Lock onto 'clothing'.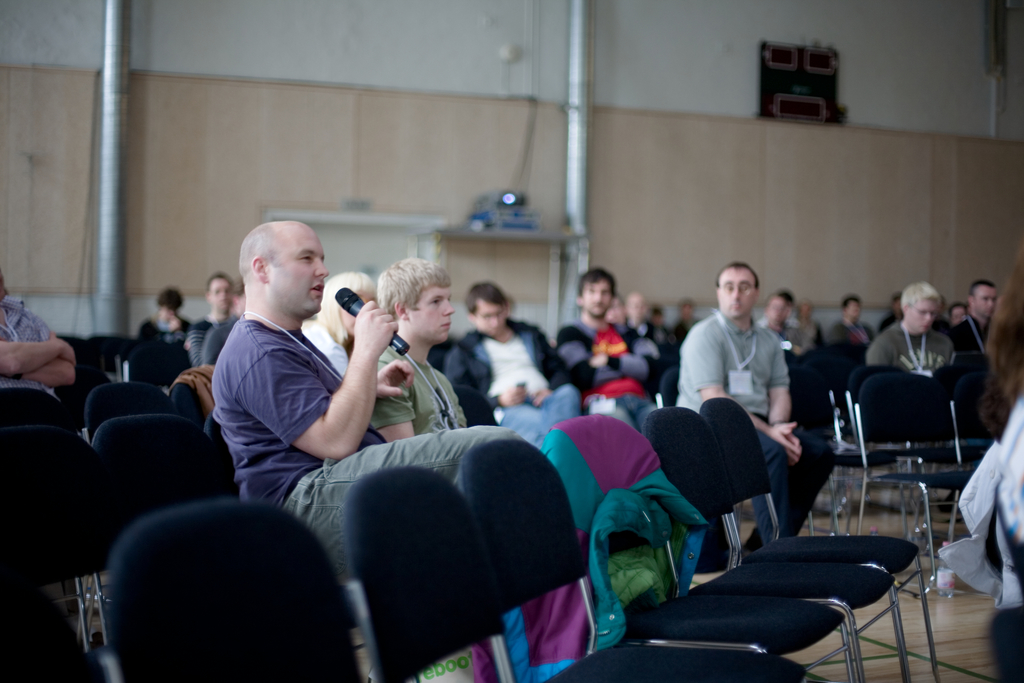
Locked: Rect(440, 322, 582, 465).
